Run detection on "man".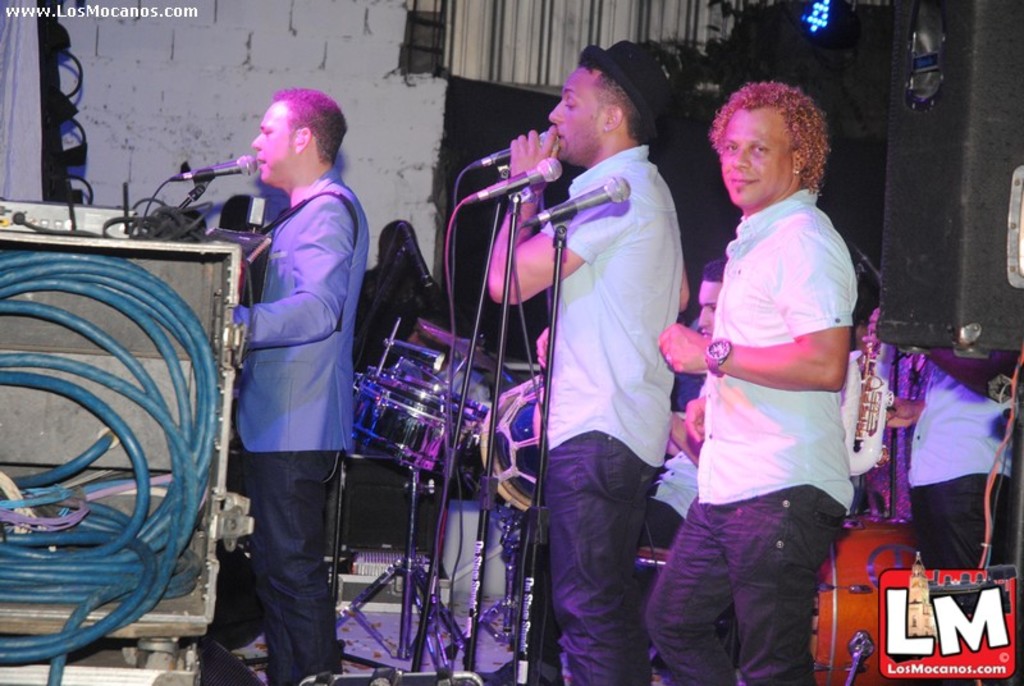
Result: locate(902, 353, 1016, 567).
